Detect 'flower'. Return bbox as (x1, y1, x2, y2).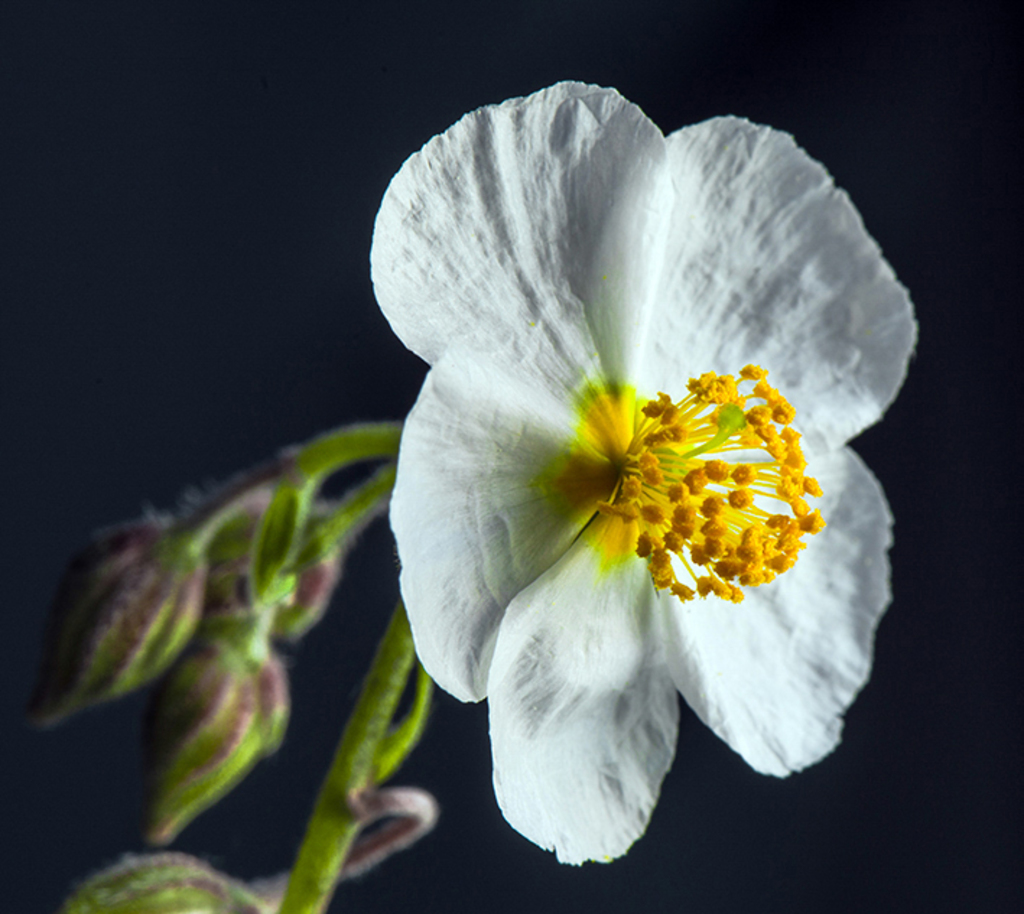
(208, 553, 295, 619).
